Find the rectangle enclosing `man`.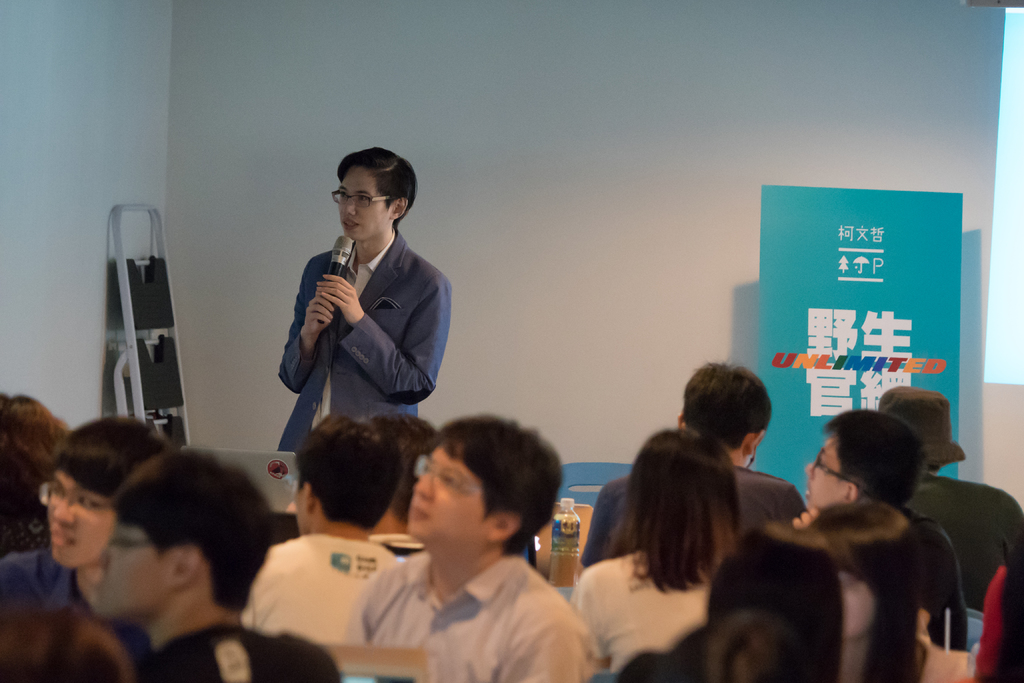
x1=0, y1=417, x2=159, y2=620.
